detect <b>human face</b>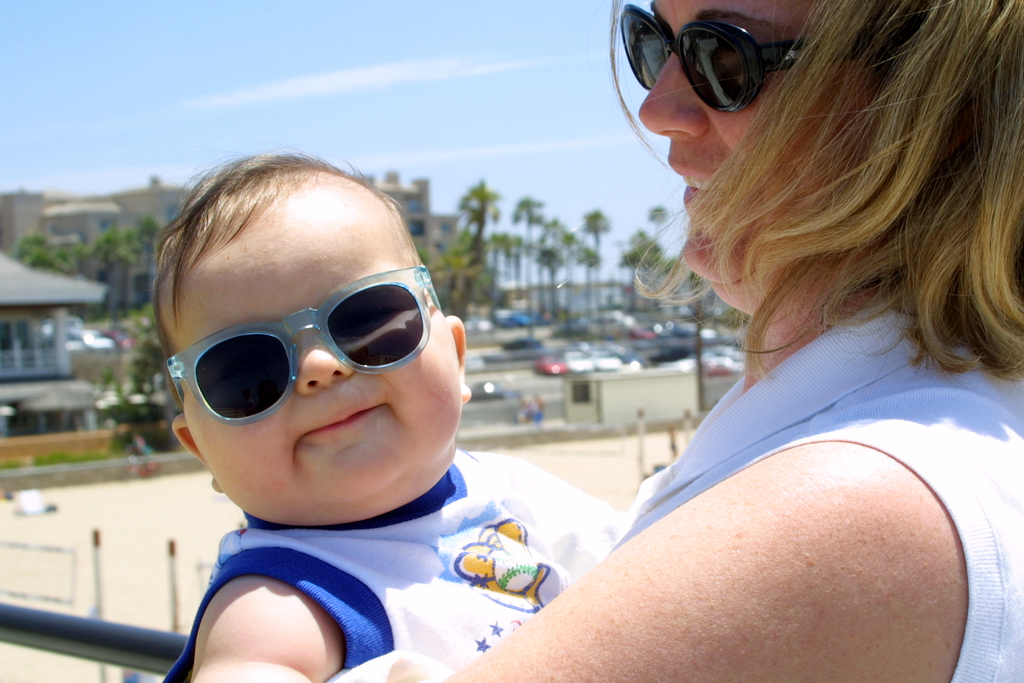
{"x1": 637, "y1": 0, "x2": 872, "y2": 284}
